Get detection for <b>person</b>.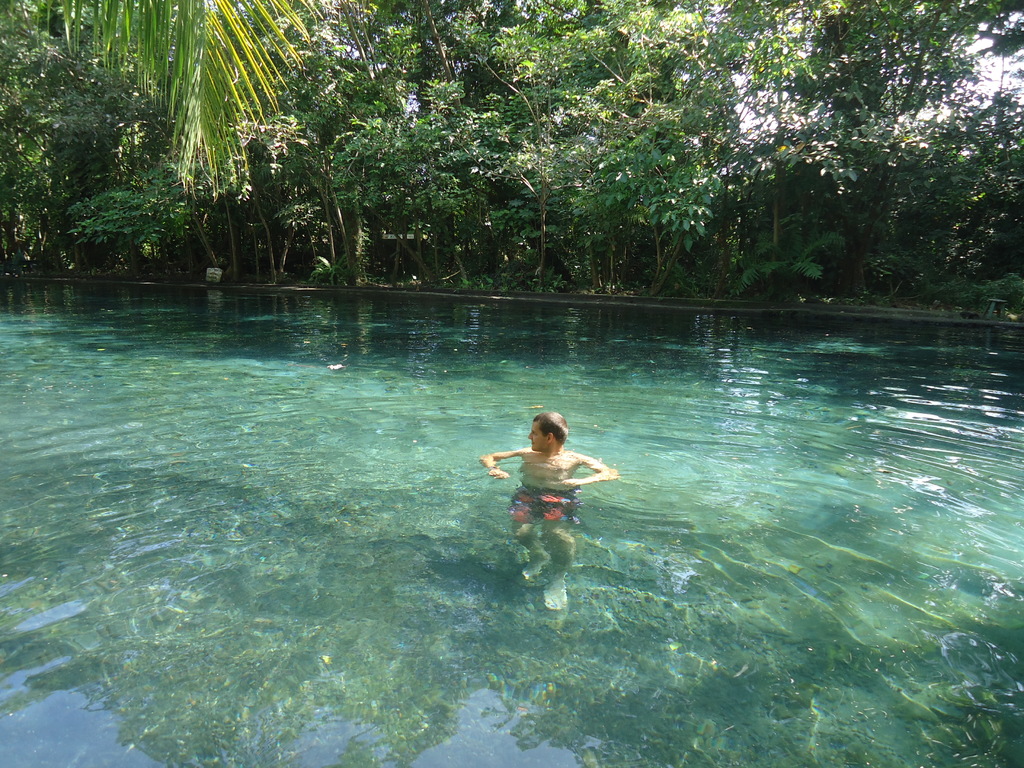
Detection: l=480, t=413, r=620, b=610.
